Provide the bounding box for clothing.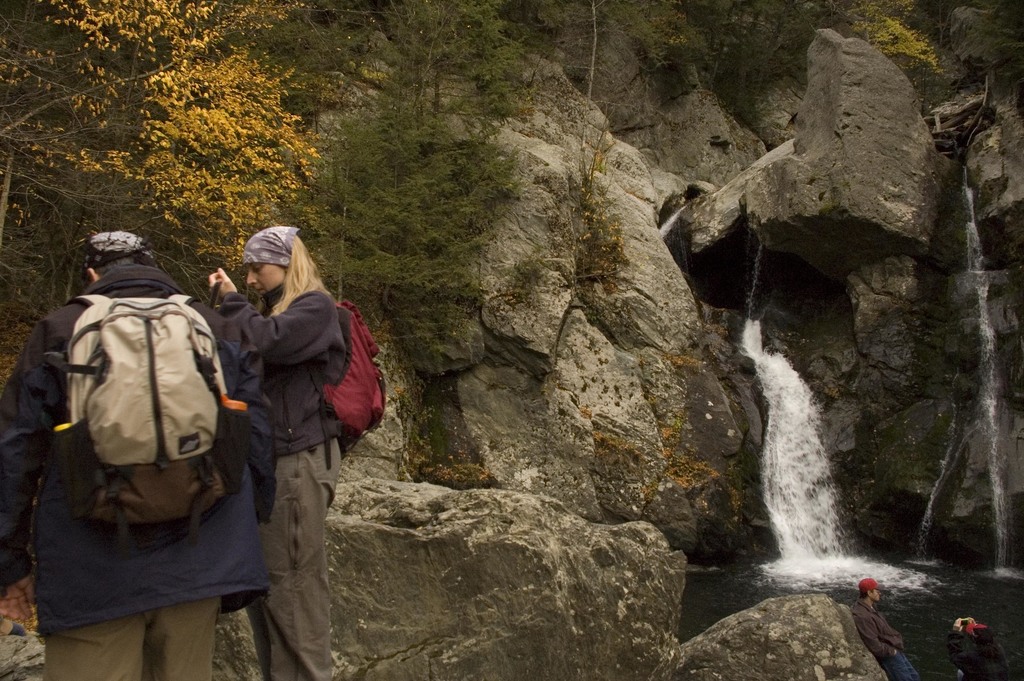
select_region(0, 261, 280, 680).
